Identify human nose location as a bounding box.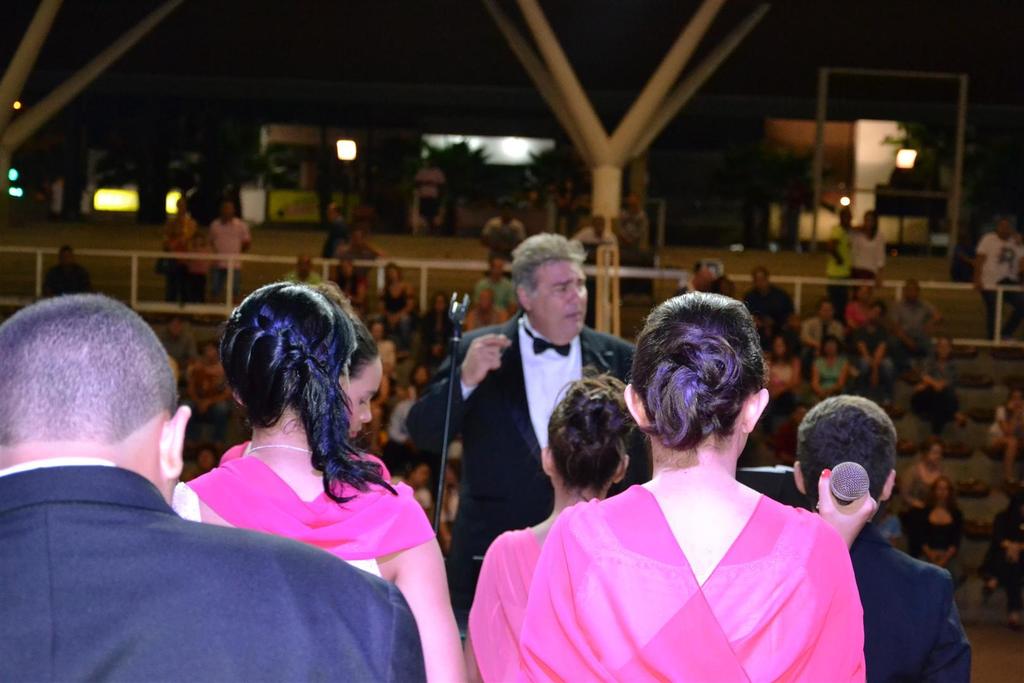
Rect(567, 286, 586, 306).
